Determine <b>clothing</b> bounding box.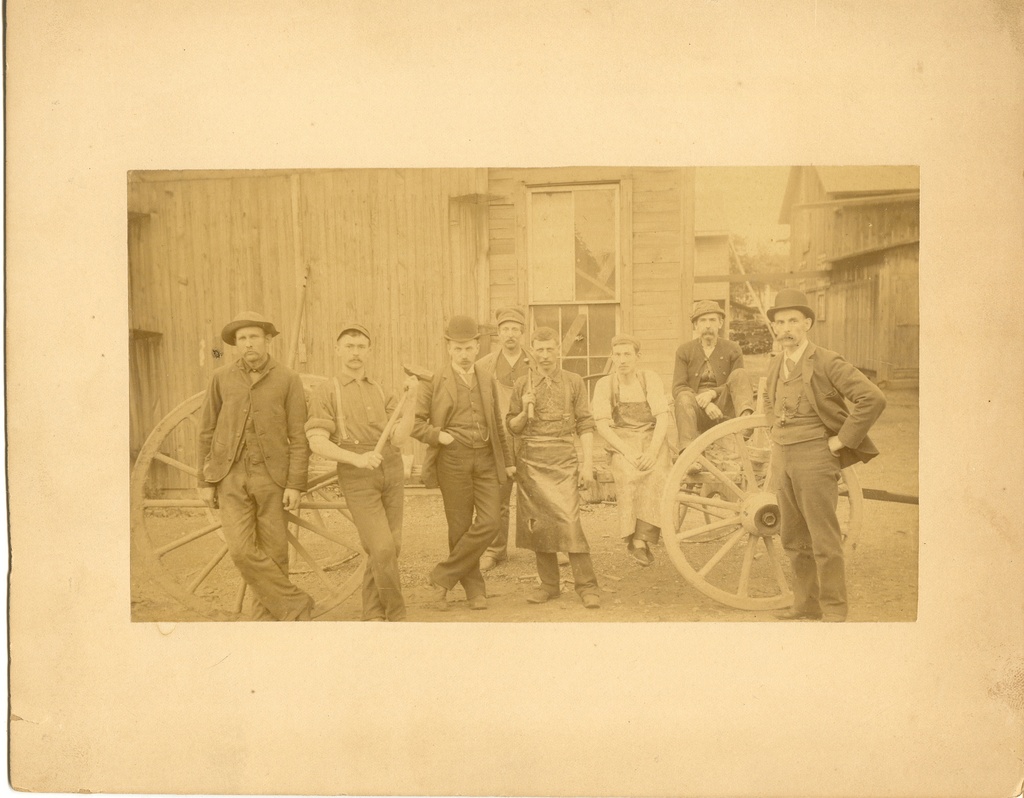
Determined: BBox(739, 291, 881, 623).
